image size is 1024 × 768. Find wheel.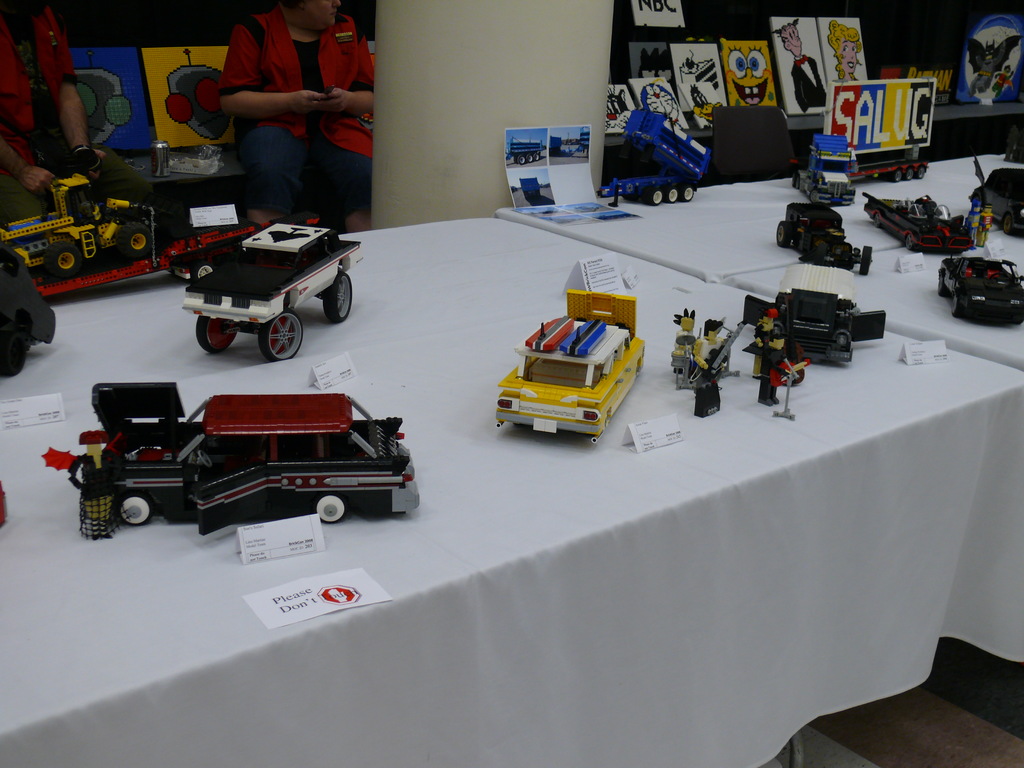
<region>890, 166, 899, 181</region>.
